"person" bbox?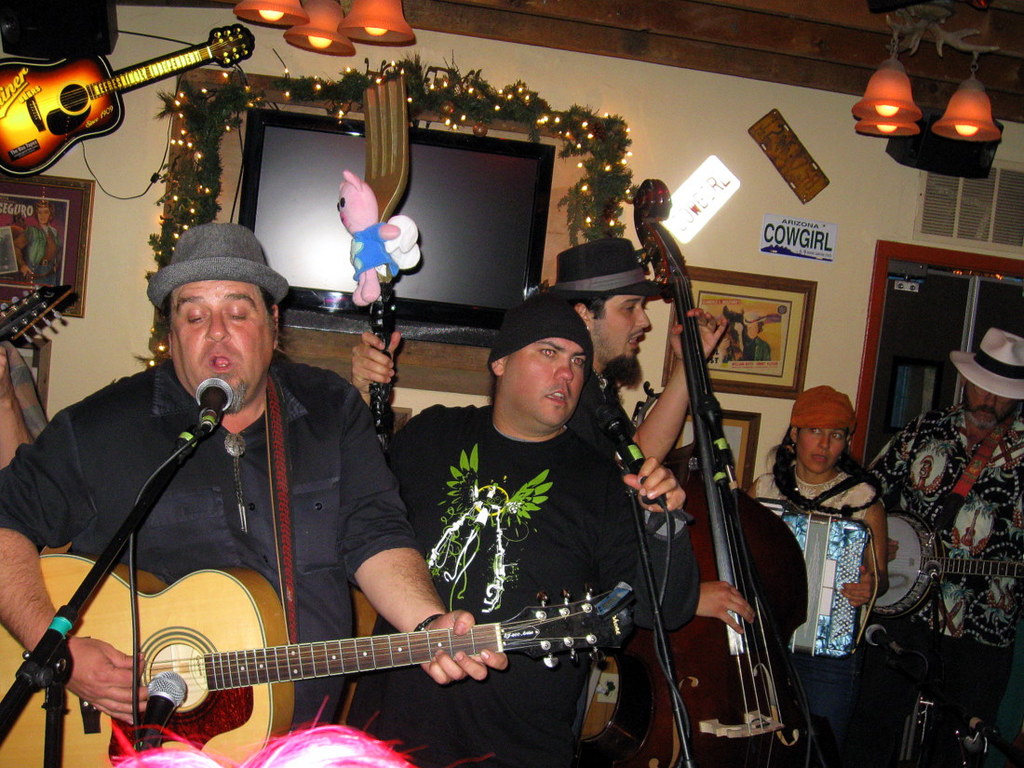
rect(11, 200, 65, 287)
